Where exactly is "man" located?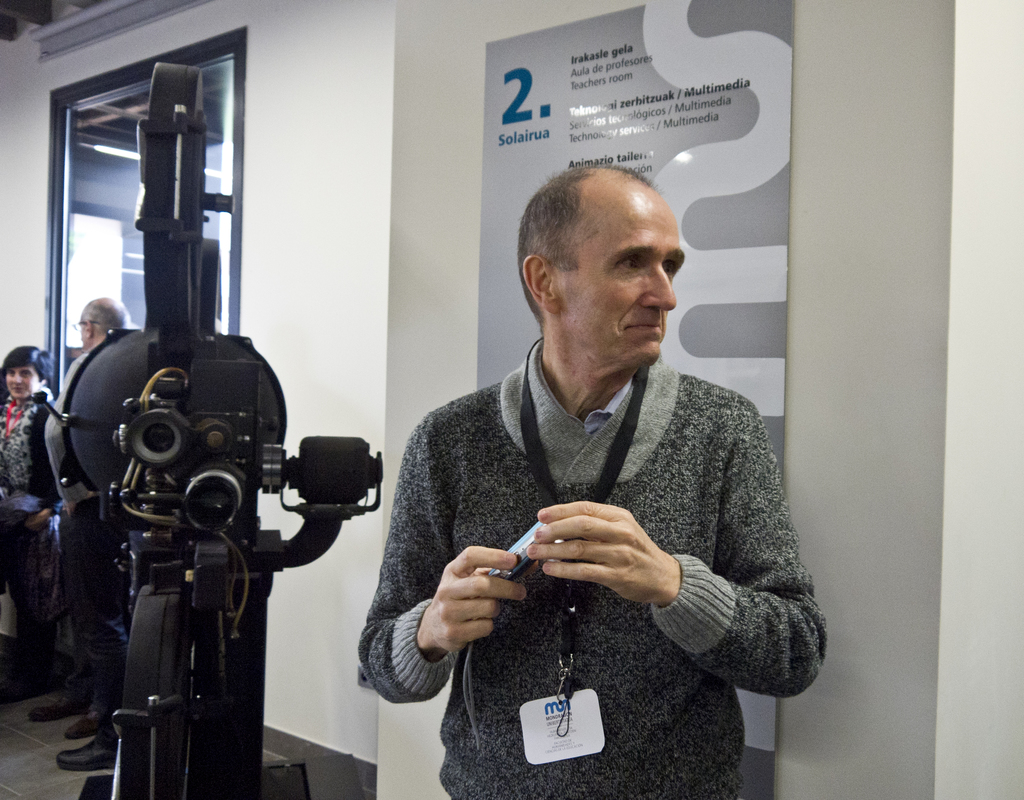
Its bounding box is bbox=(367, 152, 817, 768).
